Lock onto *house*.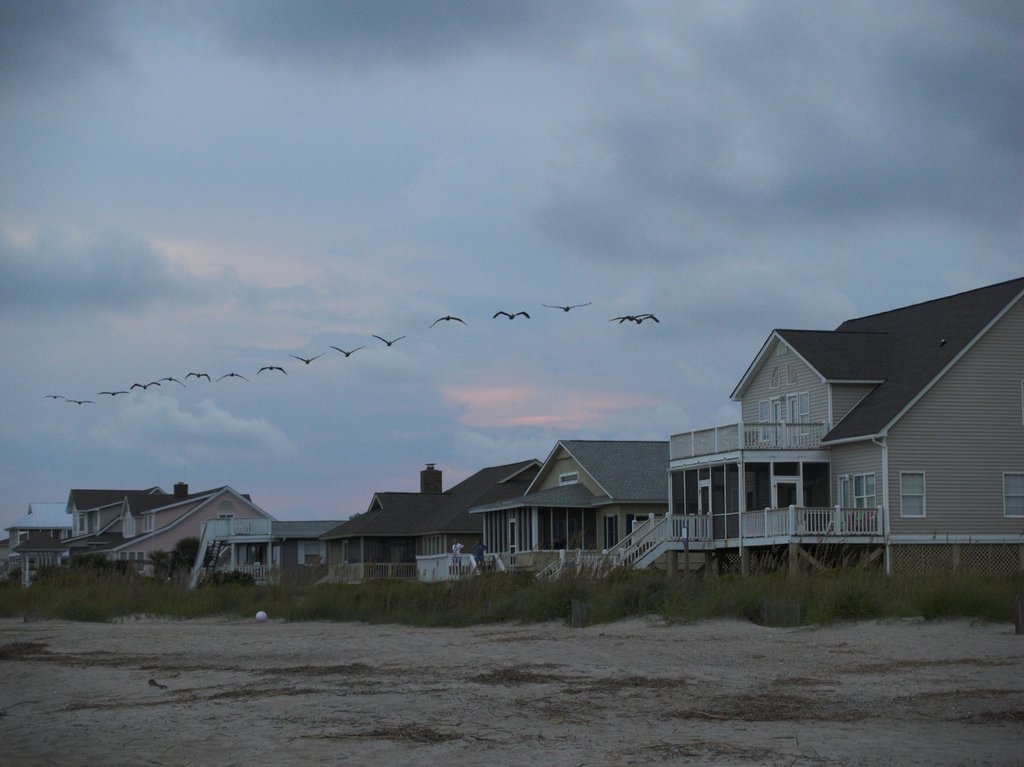
Locked: [599,275,1023,585].
